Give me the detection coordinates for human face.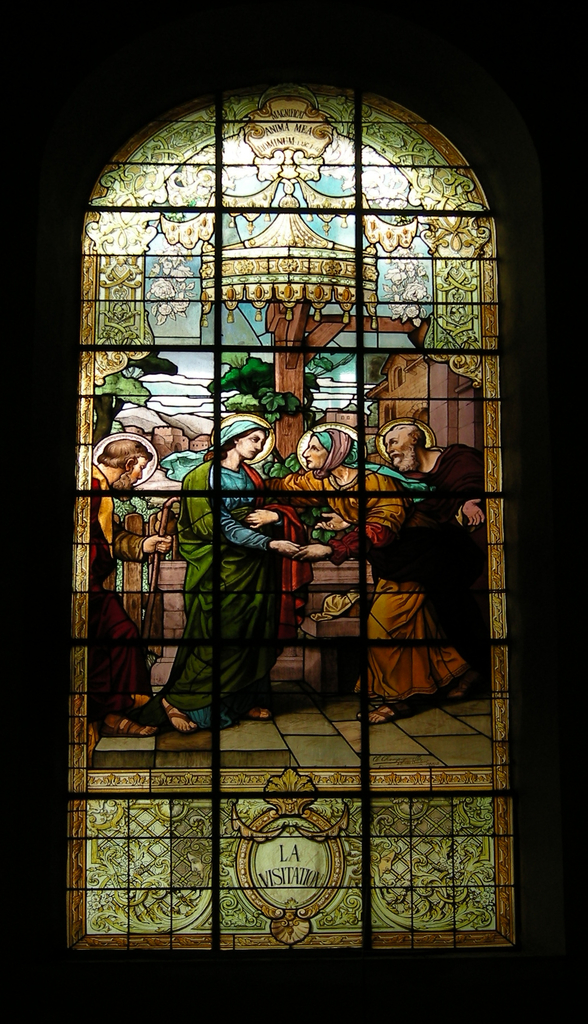
<region>127, 460, 149, 488</region>.
